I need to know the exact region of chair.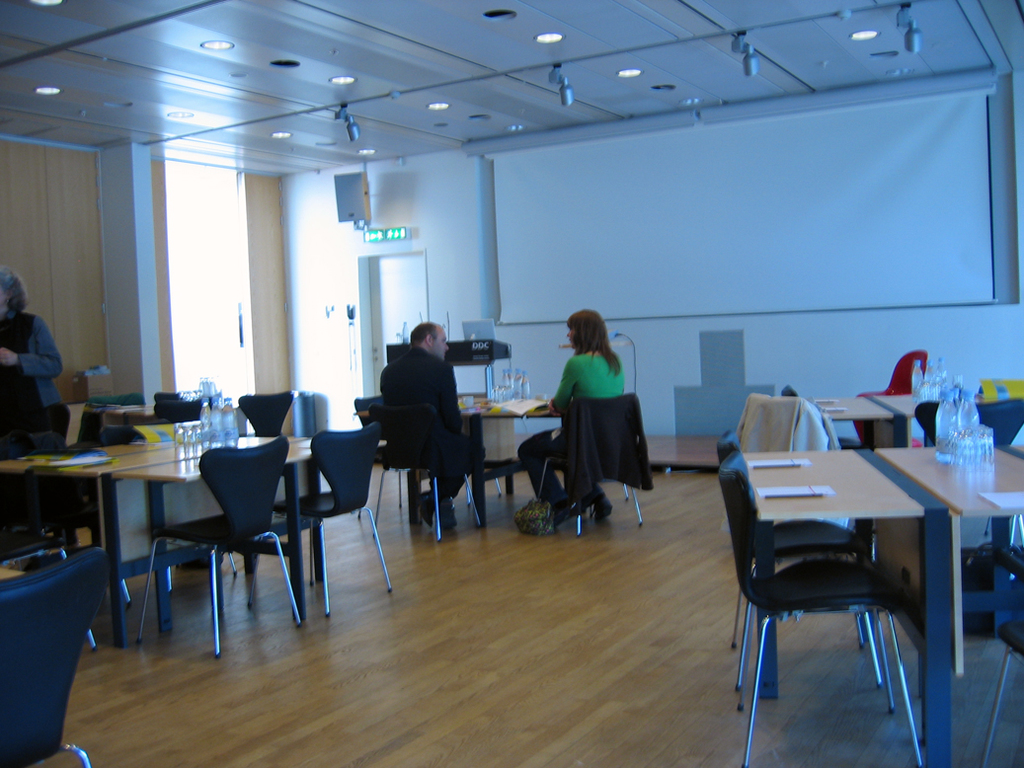
Region: <bbox>537, 389, 658, 540</bbox>.
